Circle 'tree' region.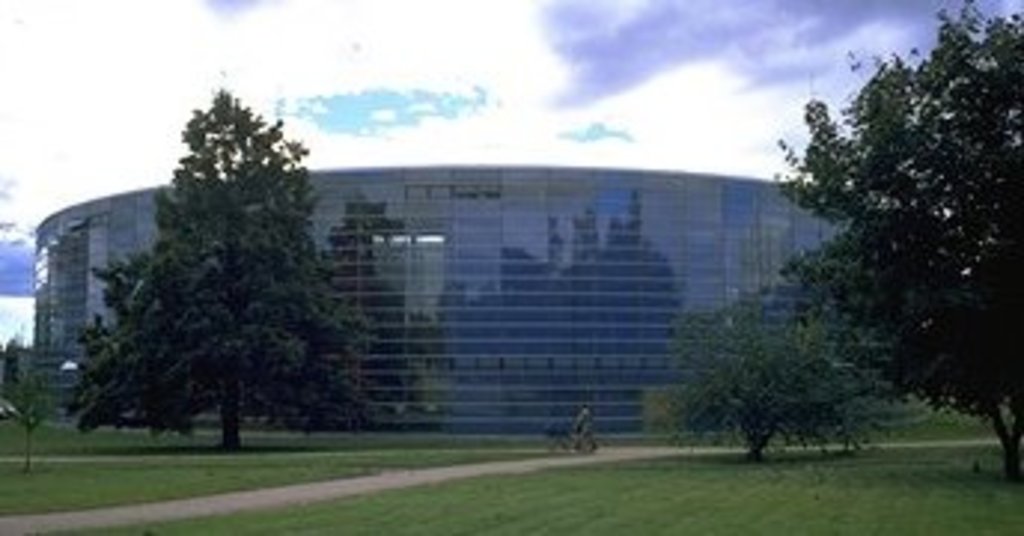
Region: bbox(0, 331, 33, 399).
